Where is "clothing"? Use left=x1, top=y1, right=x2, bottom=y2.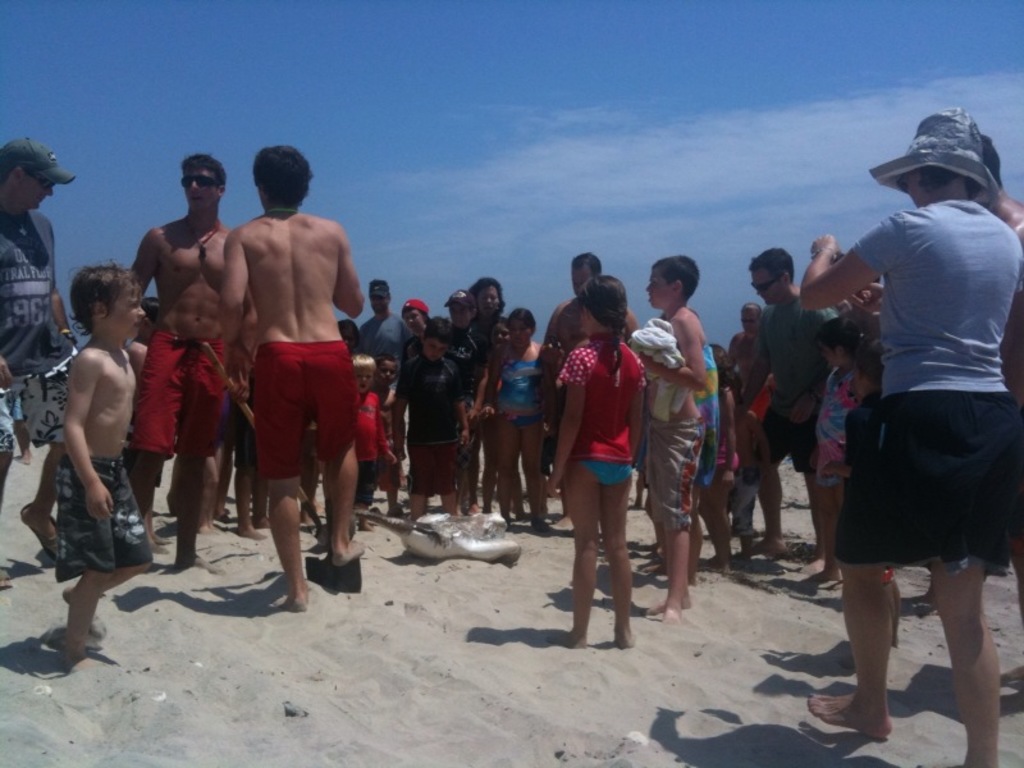
left=355, top=397, right=397, bottom=503.
